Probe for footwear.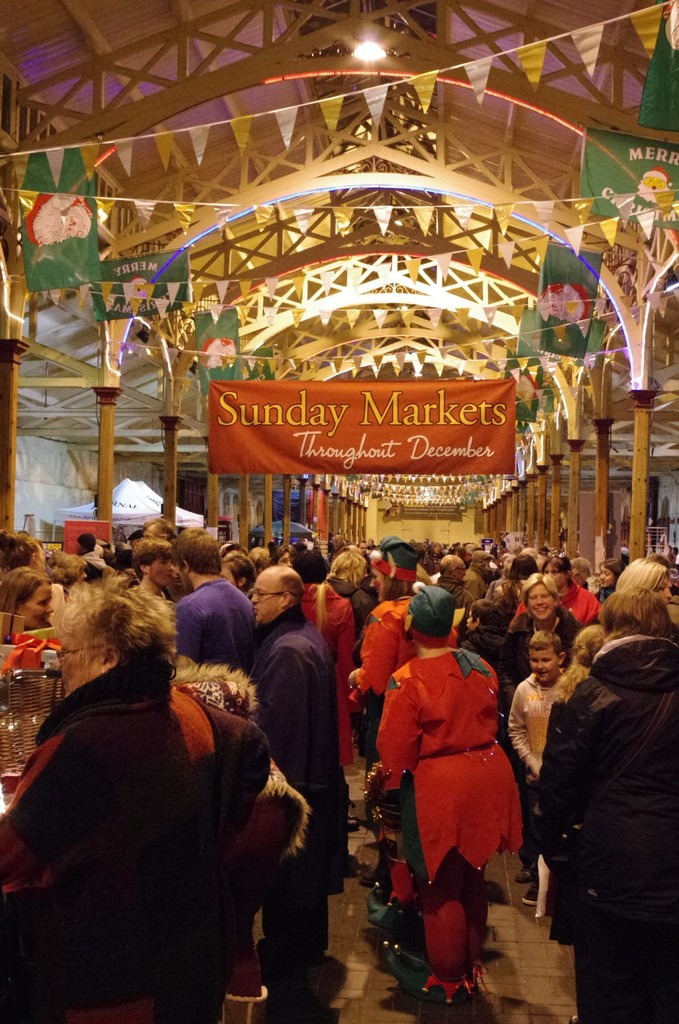
Probe result: 345/814/363/831.
